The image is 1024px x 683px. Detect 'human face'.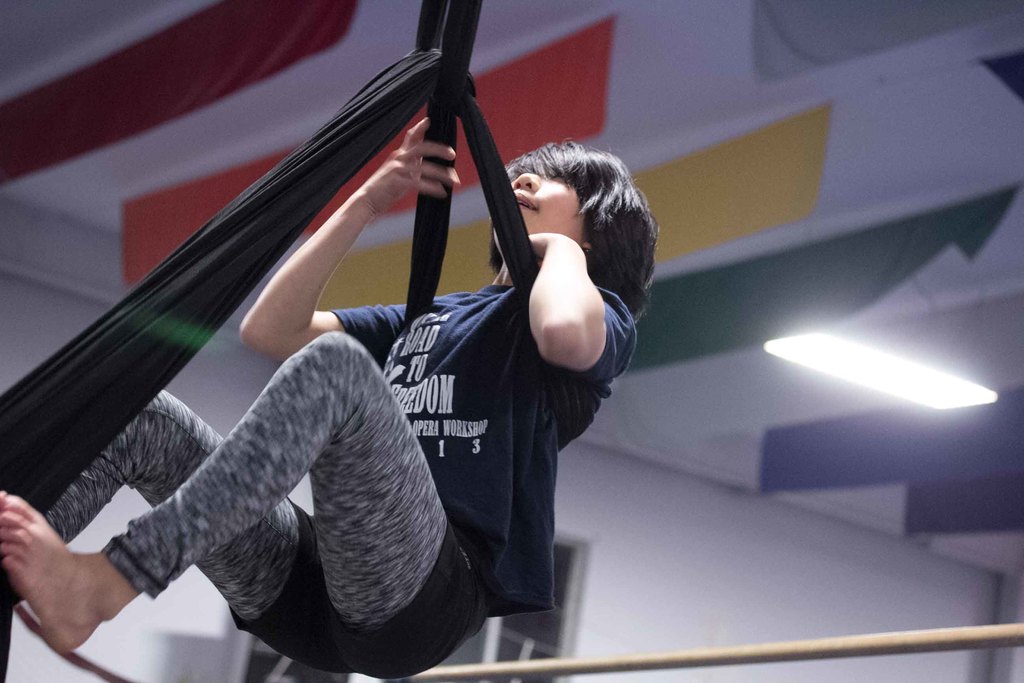
Detection: bbox=[490, 161, 593, 260].
